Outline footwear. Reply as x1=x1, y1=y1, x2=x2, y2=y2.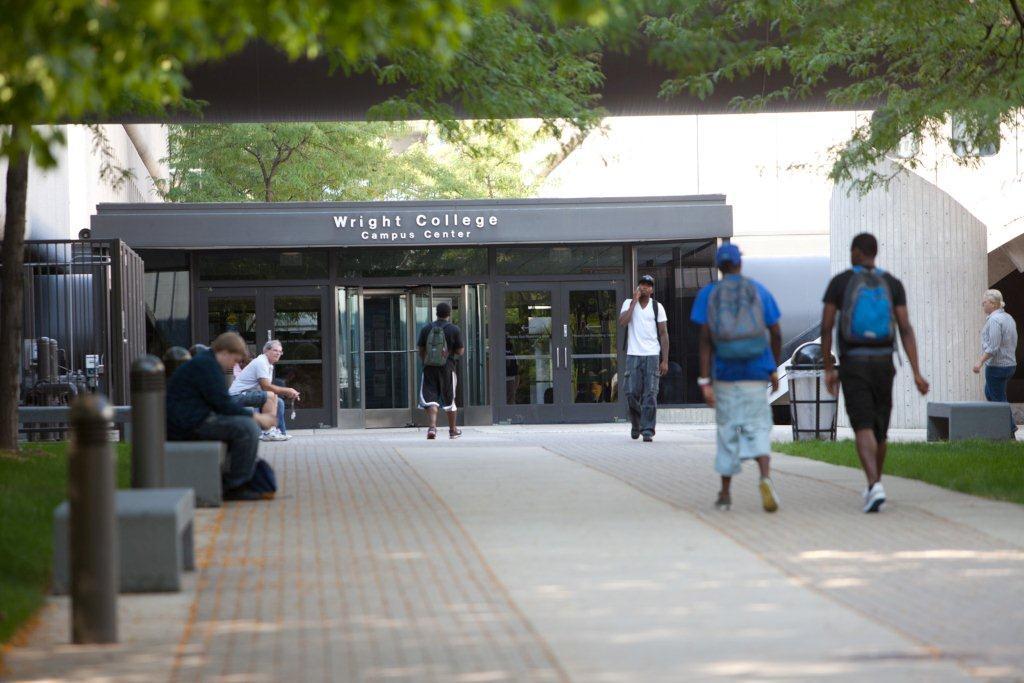
x1=264, y1=425, x2=292, y2=442.
